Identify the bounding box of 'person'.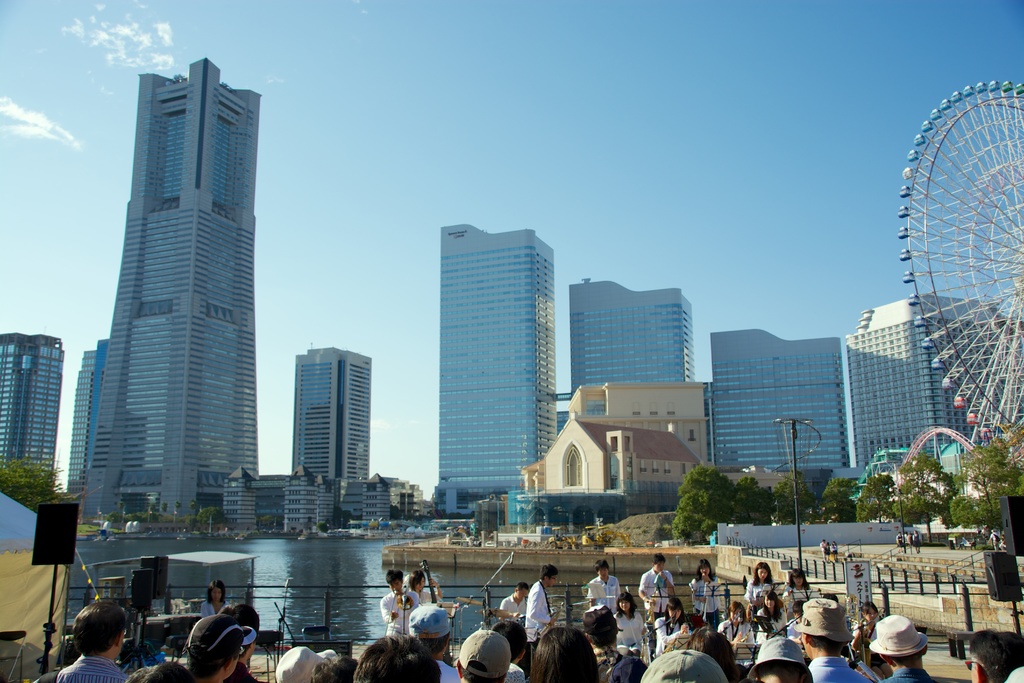
[895,531,903,546].
